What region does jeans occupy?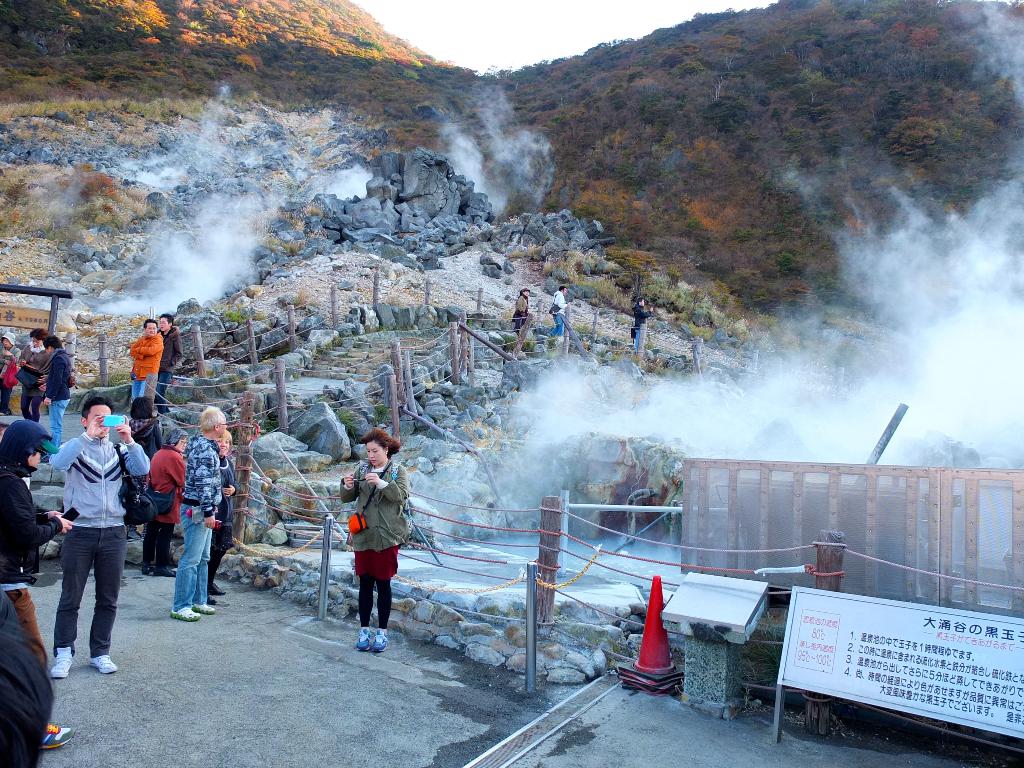
rect(173, 500, 214, 612).
